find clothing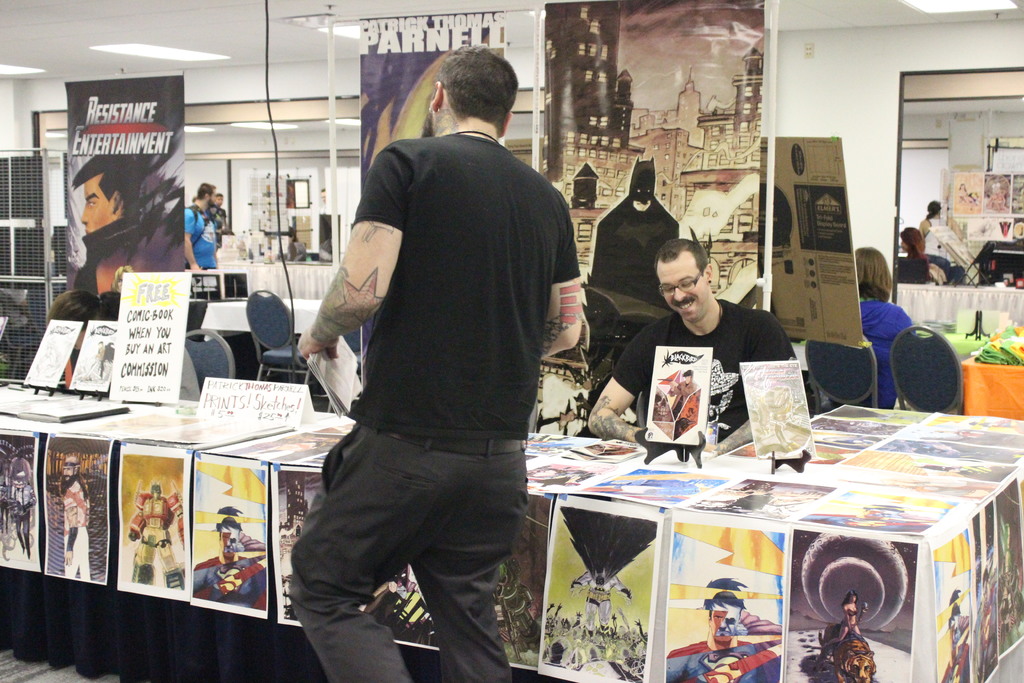
(x1=302, y1=73, x2=568, y2=644)
